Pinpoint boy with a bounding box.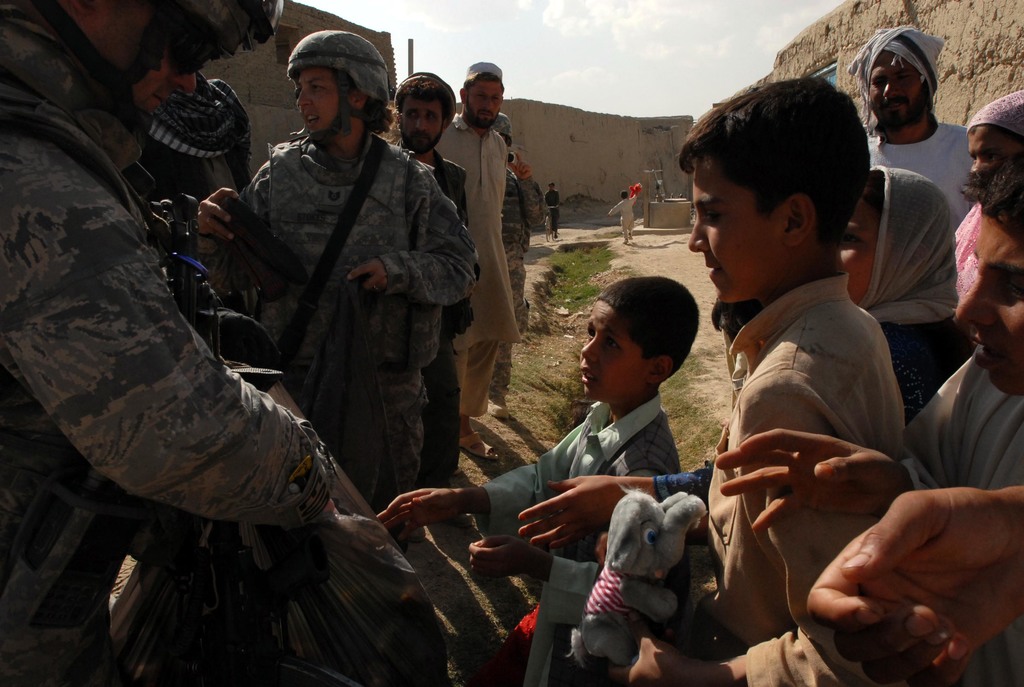
[543, 180, 559, 242].
